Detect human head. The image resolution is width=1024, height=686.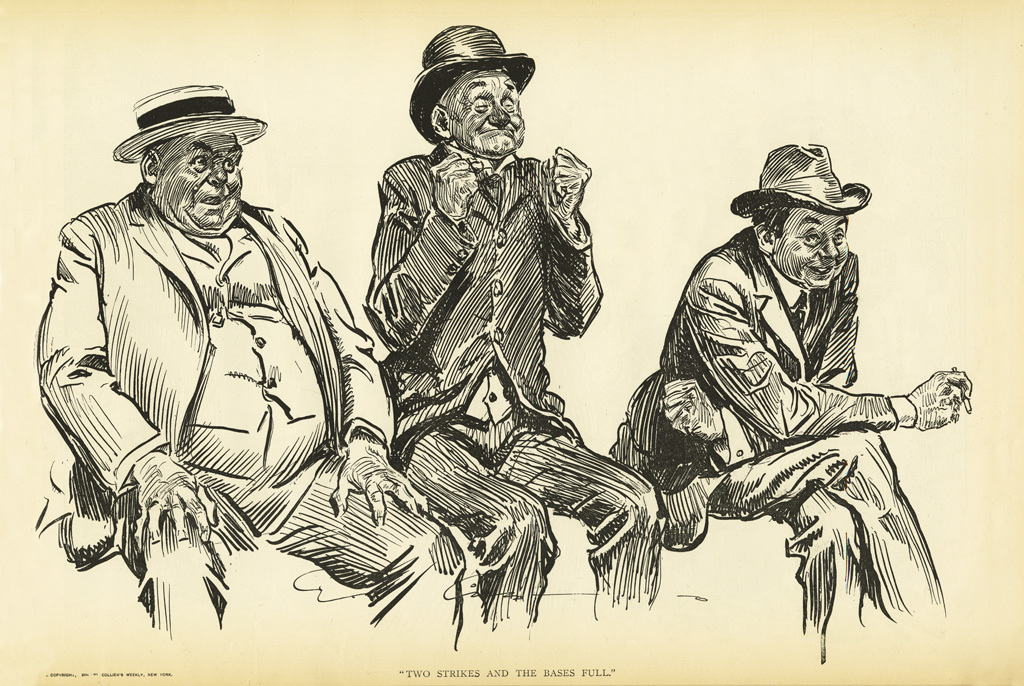
pyautogui.locateOnScreen(145, 88, 243, 234).
